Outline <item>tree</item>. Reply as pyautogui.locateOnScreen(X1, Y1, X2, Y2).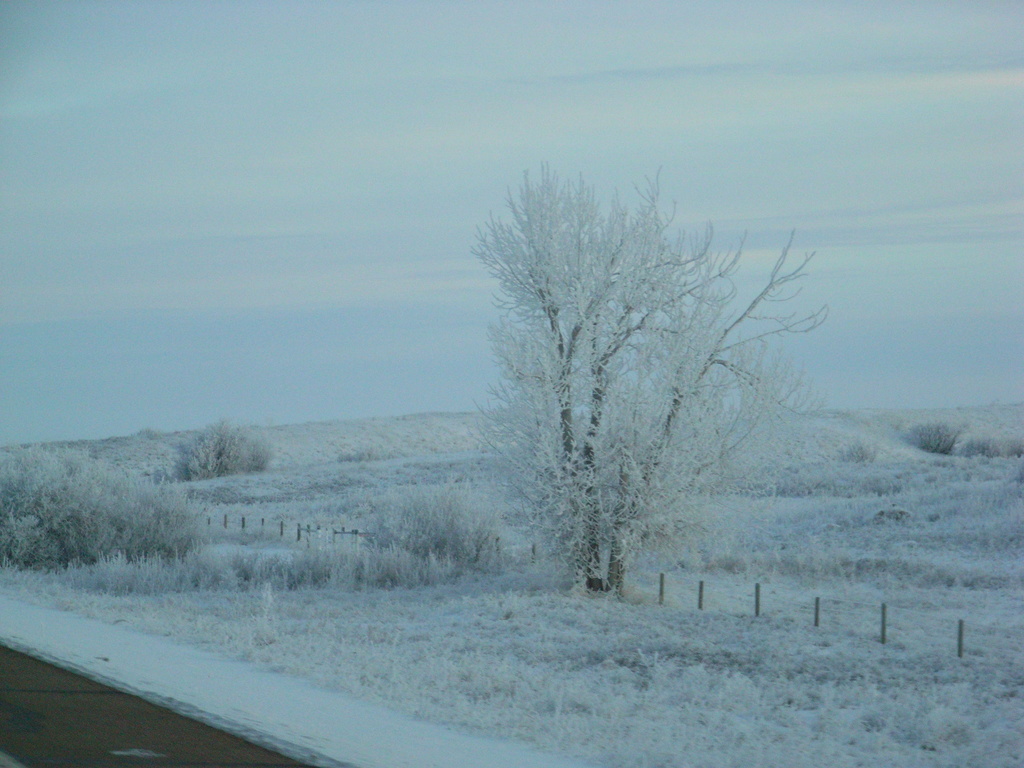
pyautogui.locateOnScreen(168, 410, 278, 485).
